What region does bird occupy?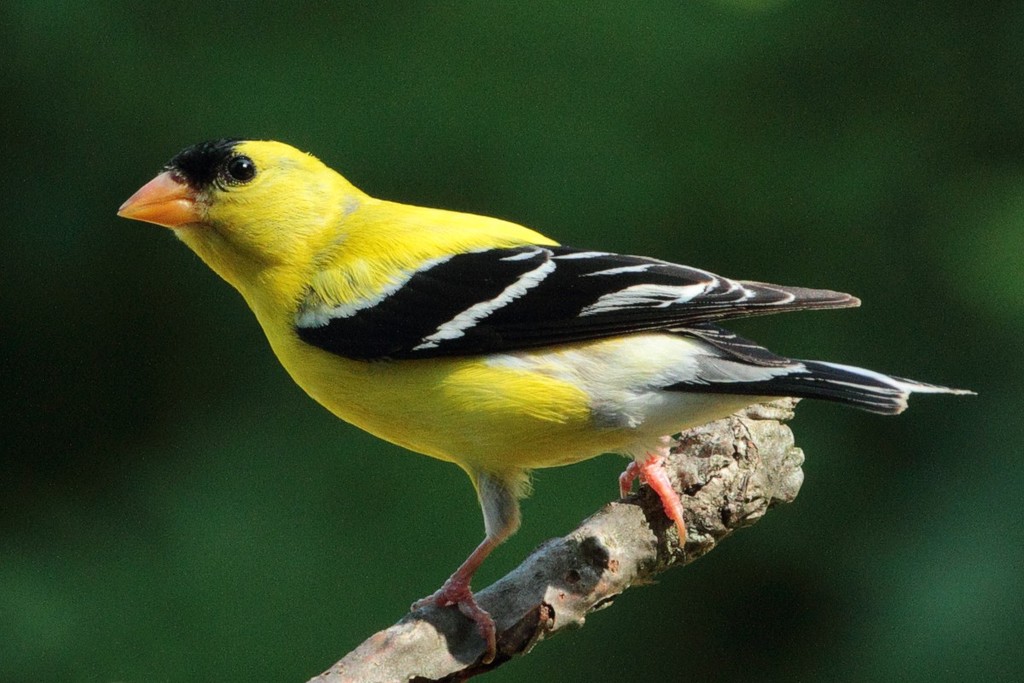
pyautogui.locateOnScreen(127, 132, 944, 640).
